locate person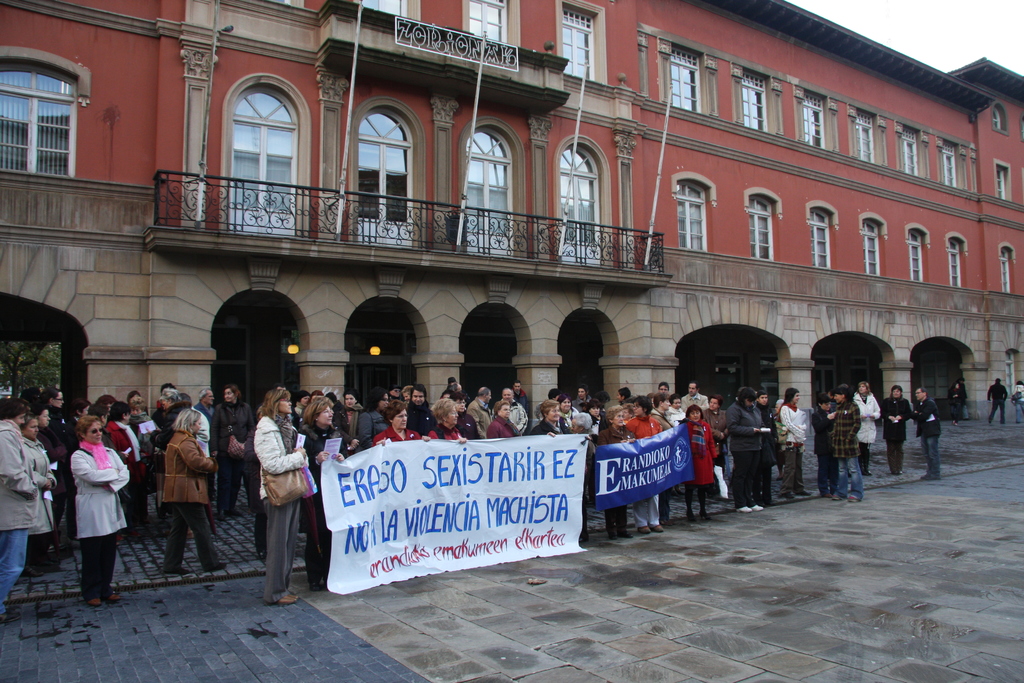
bbox(708, 397, 729, 504)
